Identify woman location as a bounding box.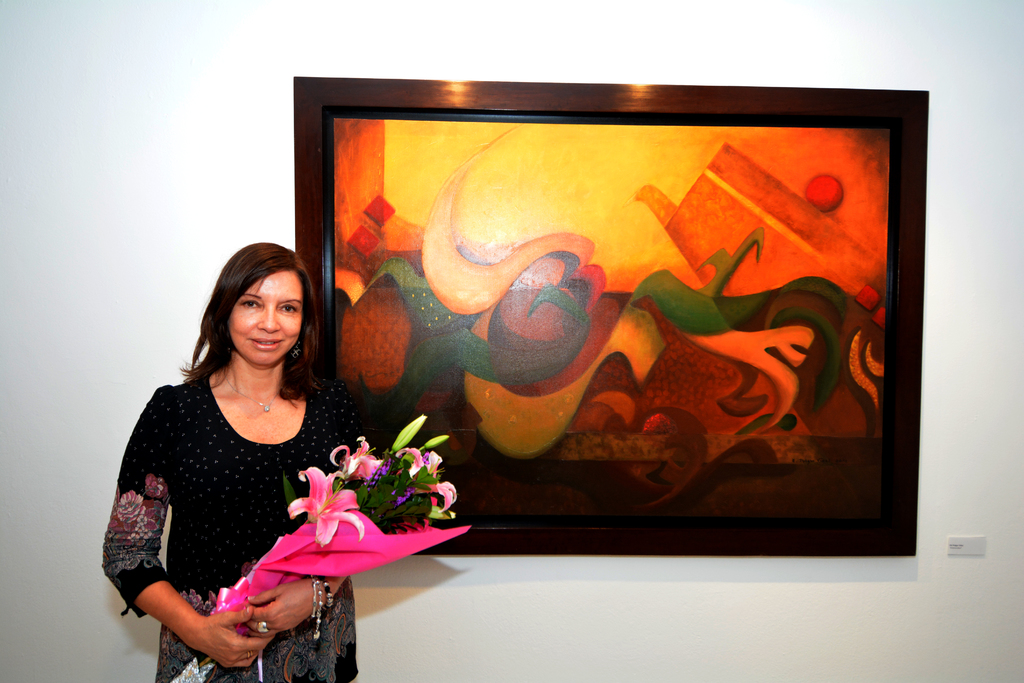
113,220,406,678.
